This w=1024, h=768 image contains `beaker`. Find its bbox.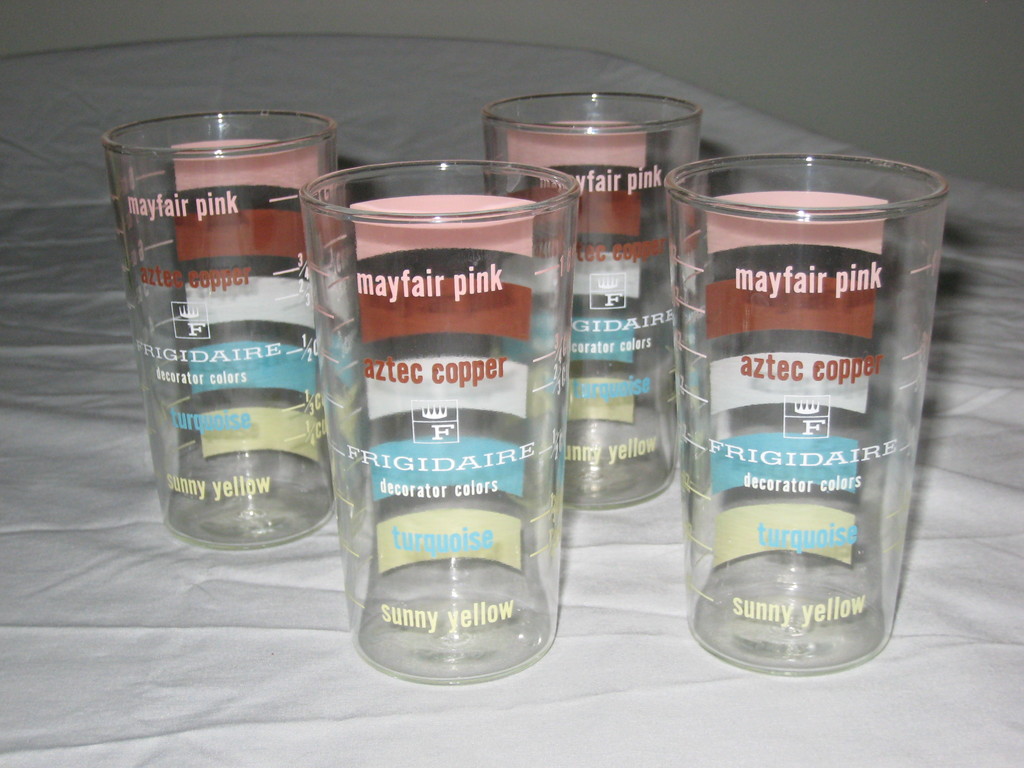
Rect(299, 158, 582, 687).
